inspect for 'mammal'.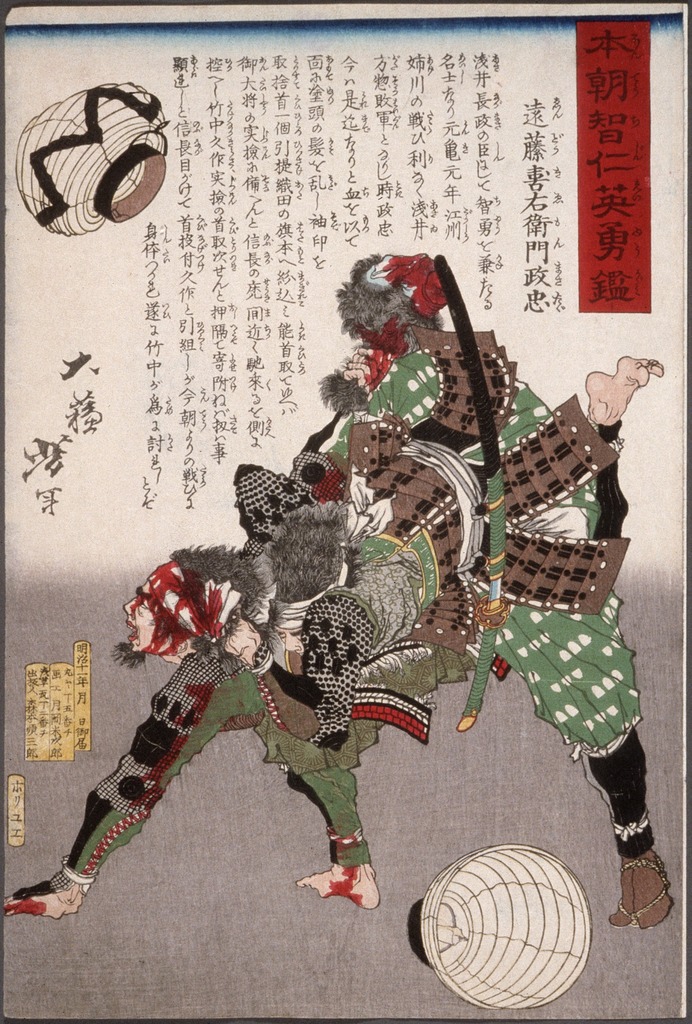
Inspection: left=0, top=349, right=681, bottom=923.
